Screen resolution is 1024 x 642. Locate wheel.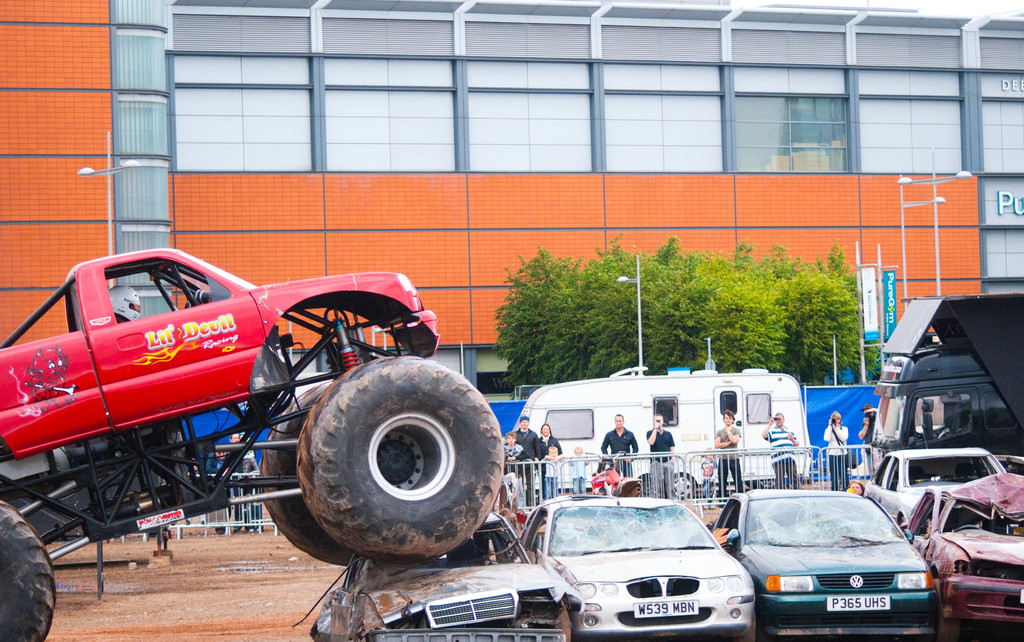
locate(0, 499, 60, 641).
